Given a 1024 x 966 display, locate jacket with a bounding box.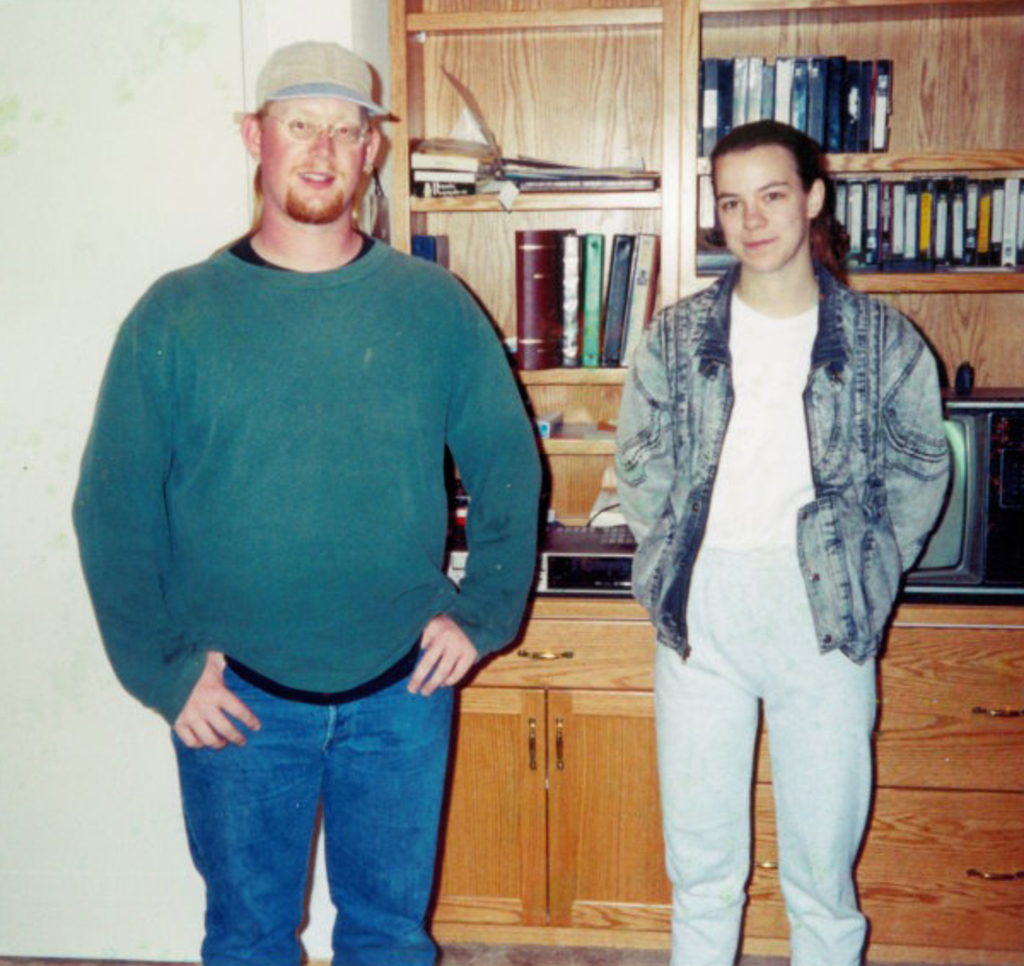
Located: 626 198 937 645.
